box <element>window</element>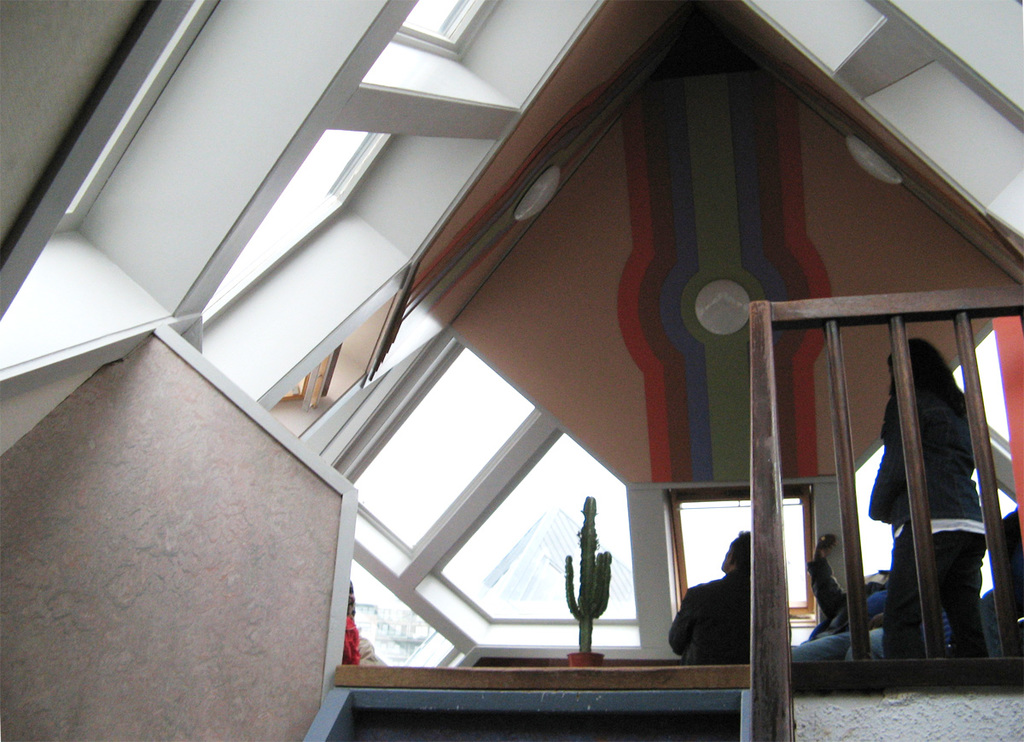
<region>14, 4, 214, 235</region>
